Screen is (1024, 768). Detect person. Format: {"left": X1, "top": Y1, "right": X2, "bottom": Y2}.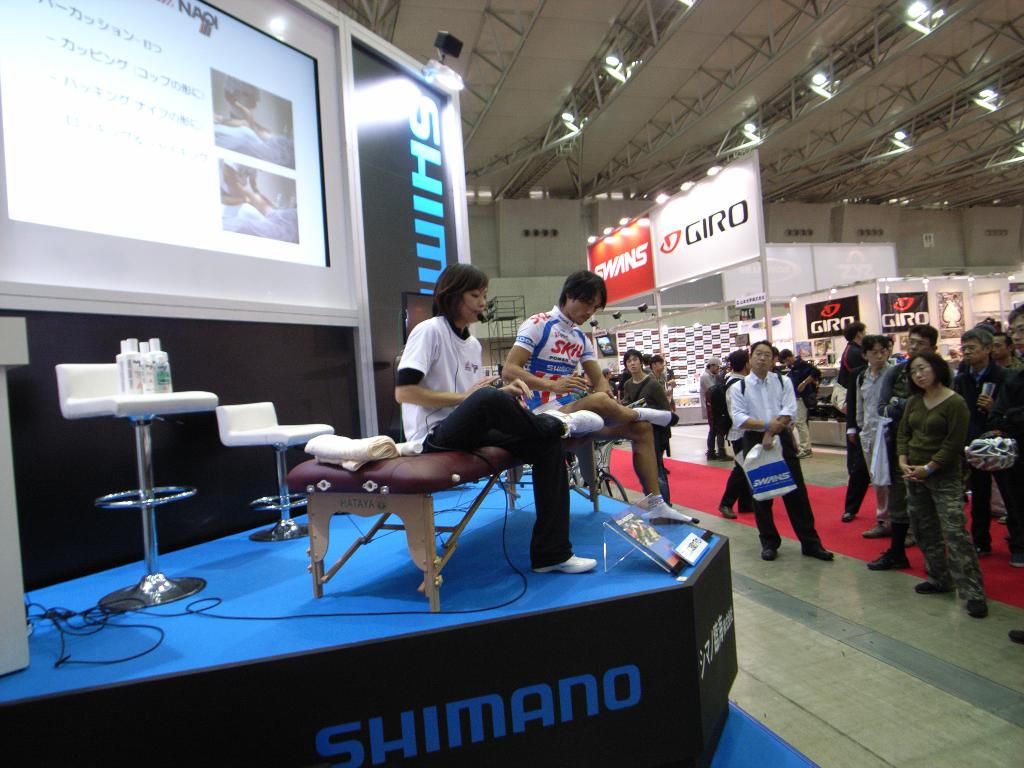
{"left": 888, "top": 344, "right": 961, "bottom": 597}.
